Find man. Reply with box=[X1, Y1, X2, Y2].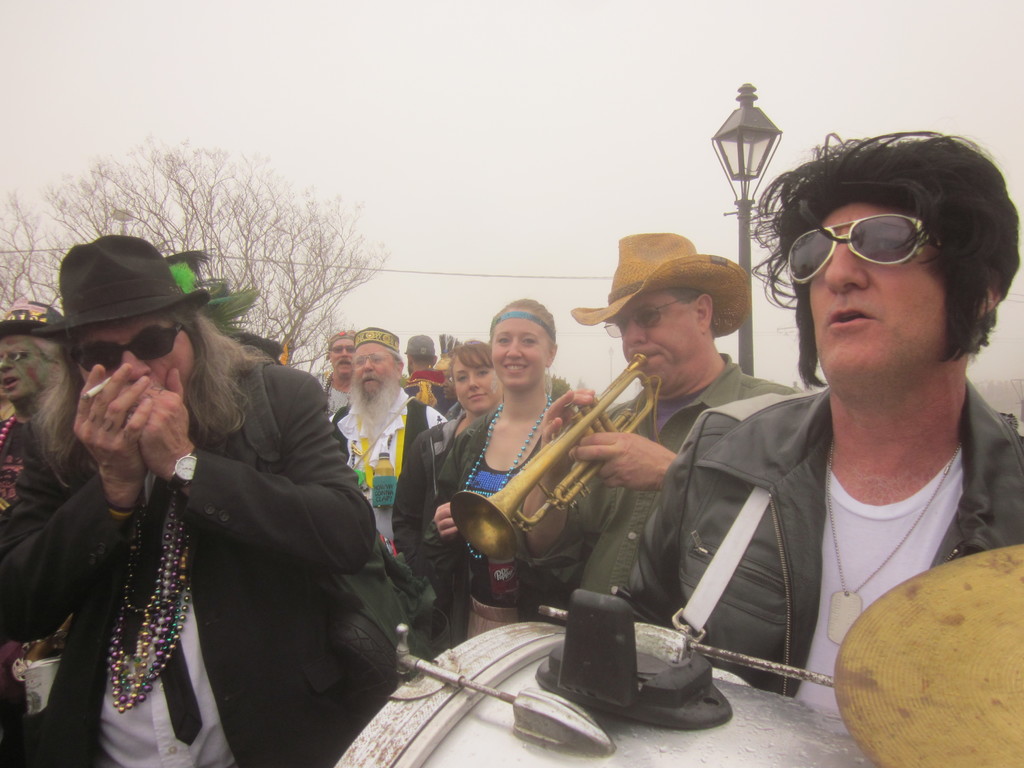
box=[0, 236, 387, 767].
